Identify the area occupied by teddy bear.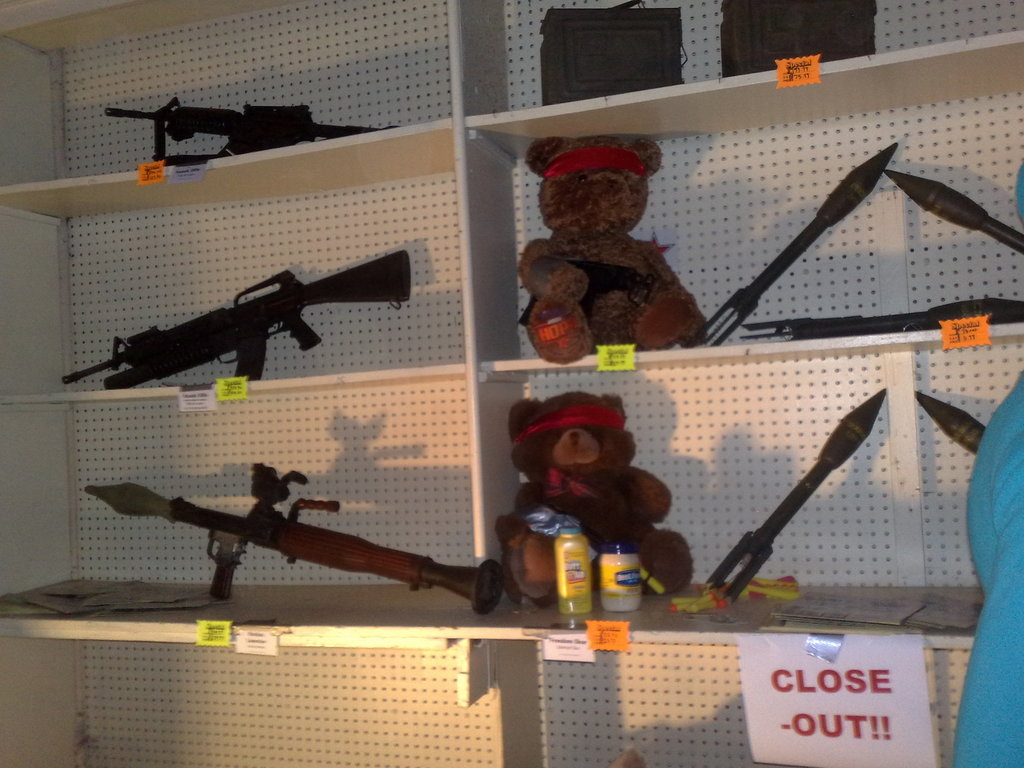
Area: pyautogui.locateOnScreen(525, 126, 702, 363).
